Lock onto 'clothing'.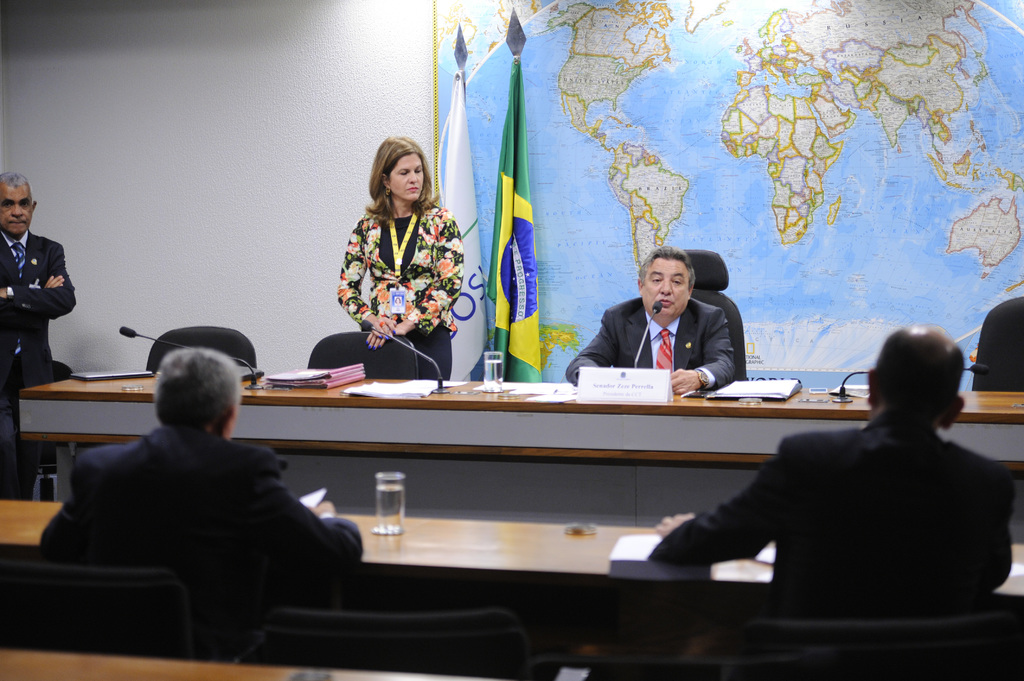
Locked: 647,403,1013,618.
